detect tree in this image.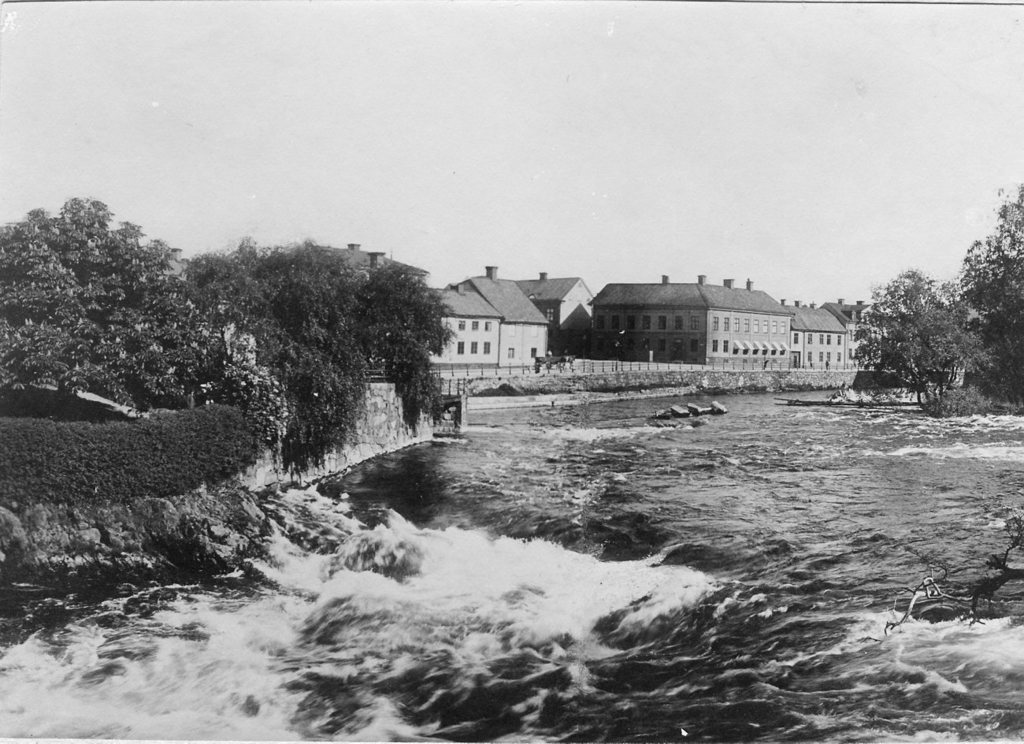
Detection: select_region(954, 173, 1023, 404).
